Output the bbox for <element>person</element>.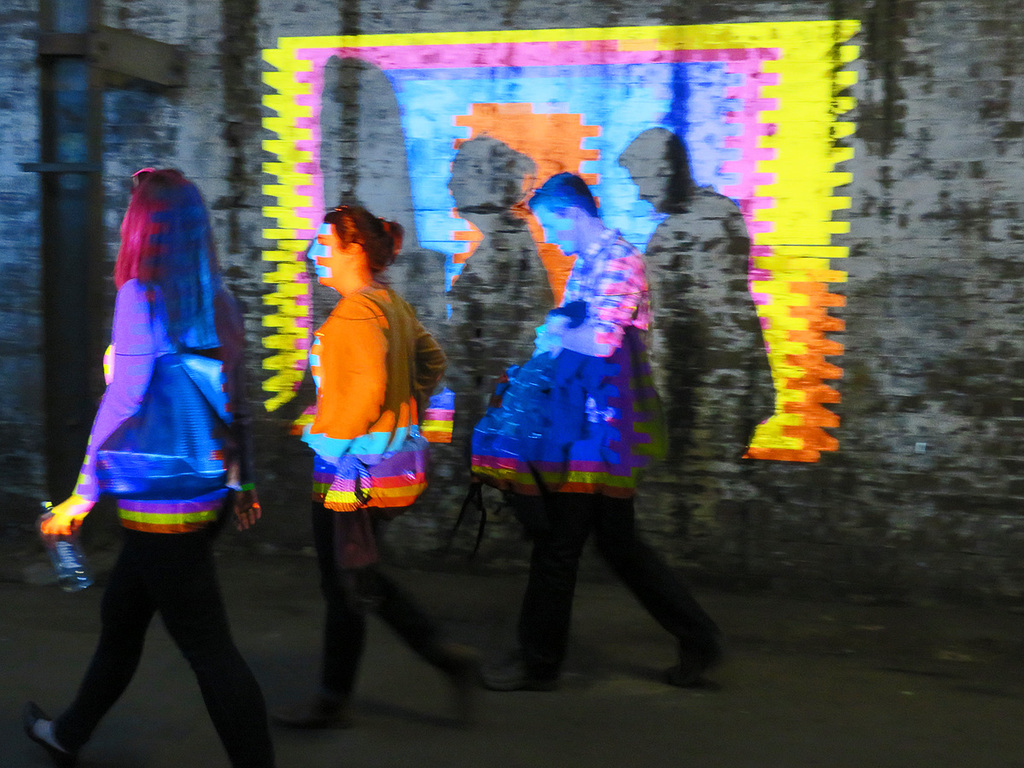
255:204:485:736.
